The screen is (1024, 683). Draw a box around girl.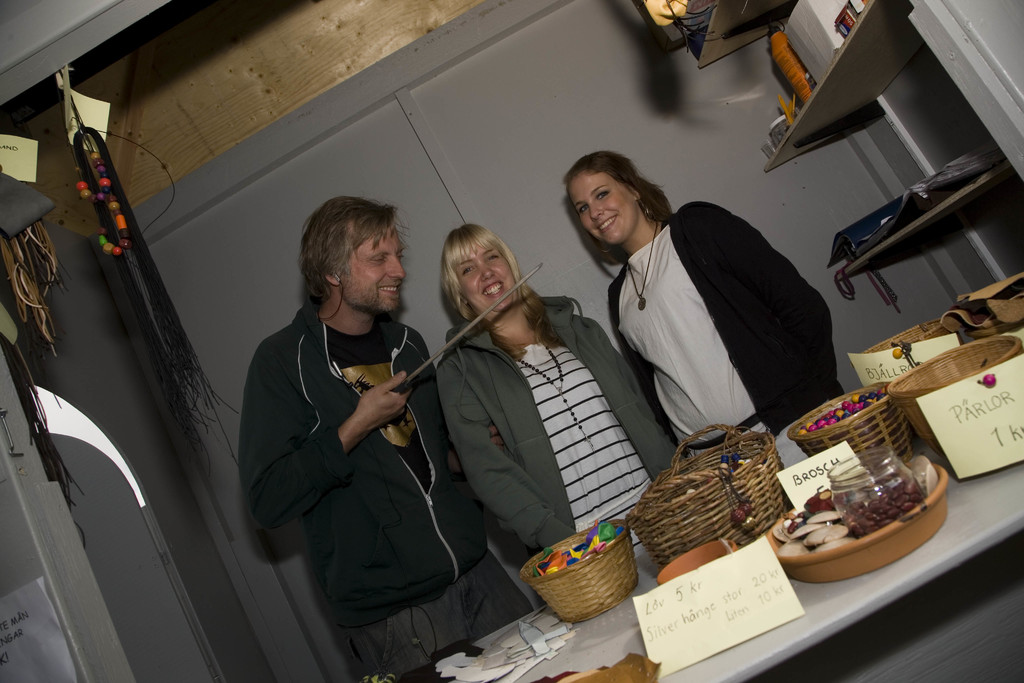
bbox=(440, 224, 661, 575).
